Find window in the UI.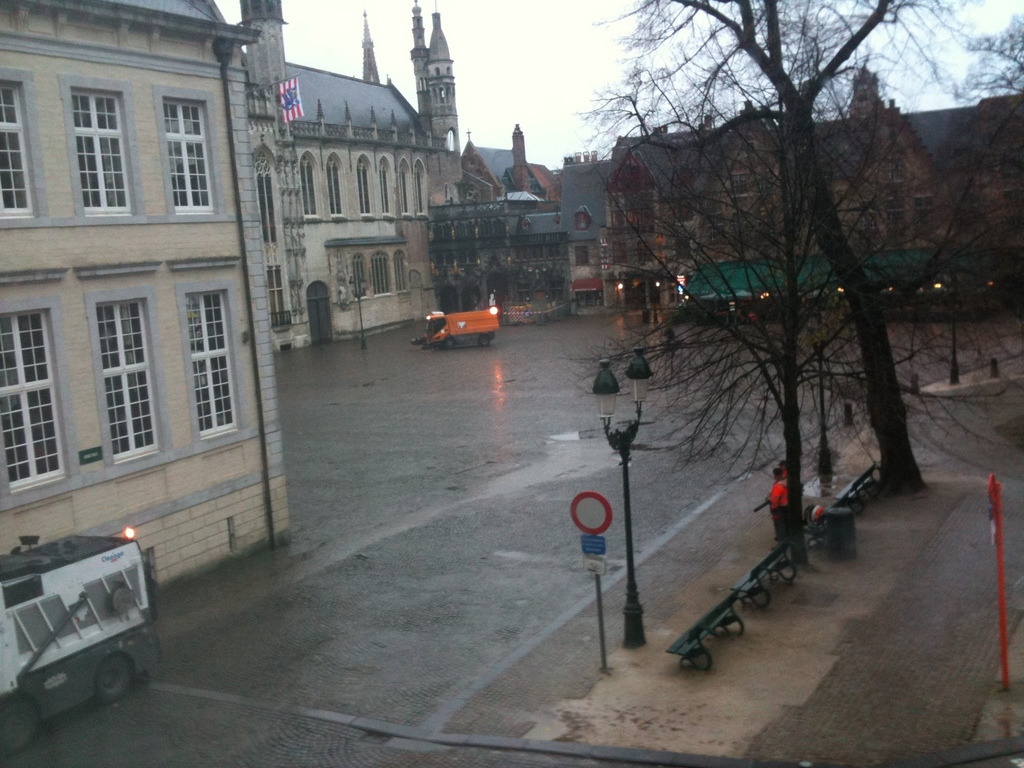
UI element at x1=609, y1=209, x2=623, y2=225.
